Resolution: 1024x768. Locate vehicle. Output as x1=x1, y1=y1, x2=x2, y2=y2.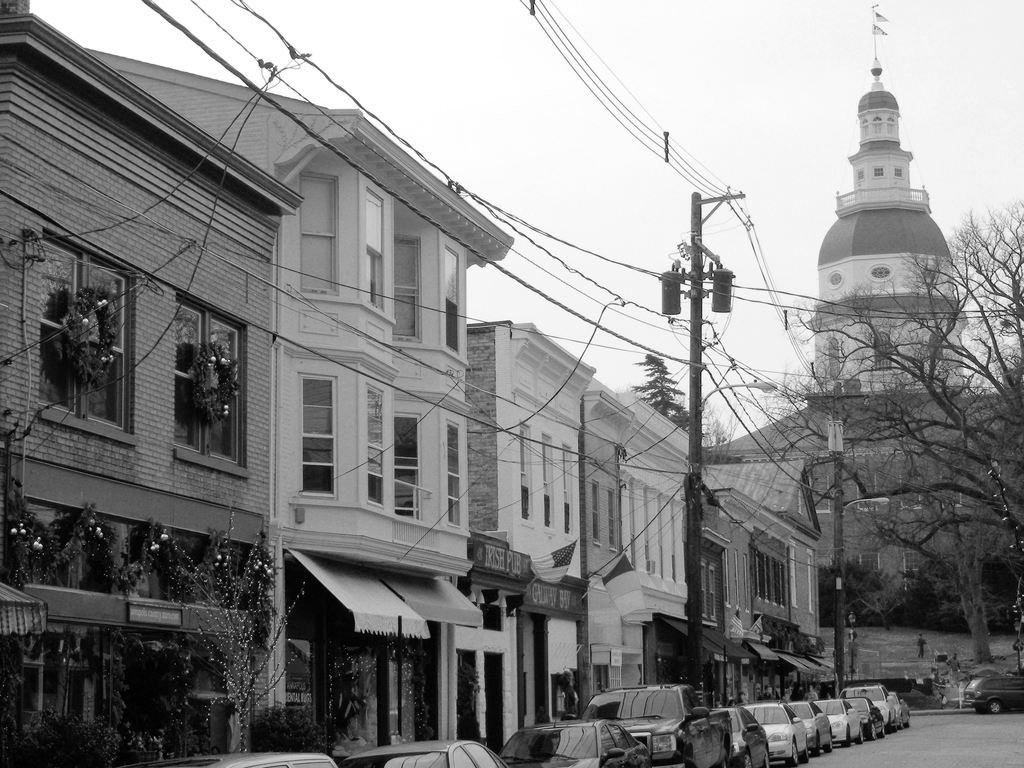
x1=785, y1=698, x2=837, y2=760.
